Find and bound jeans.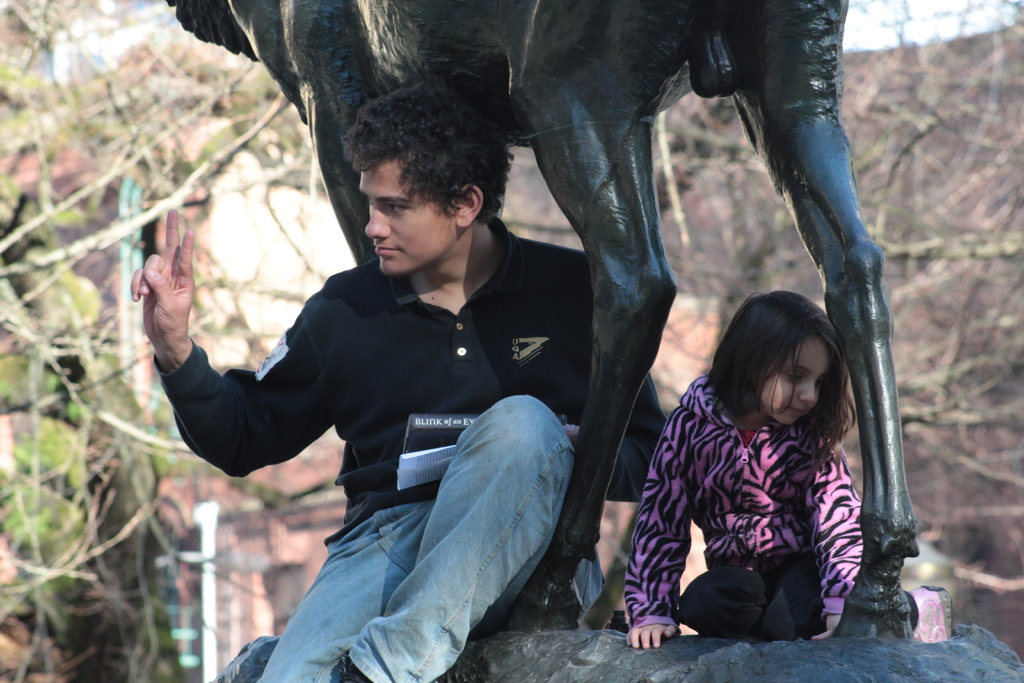
Bound: crop(680, 552, 911, 638).
